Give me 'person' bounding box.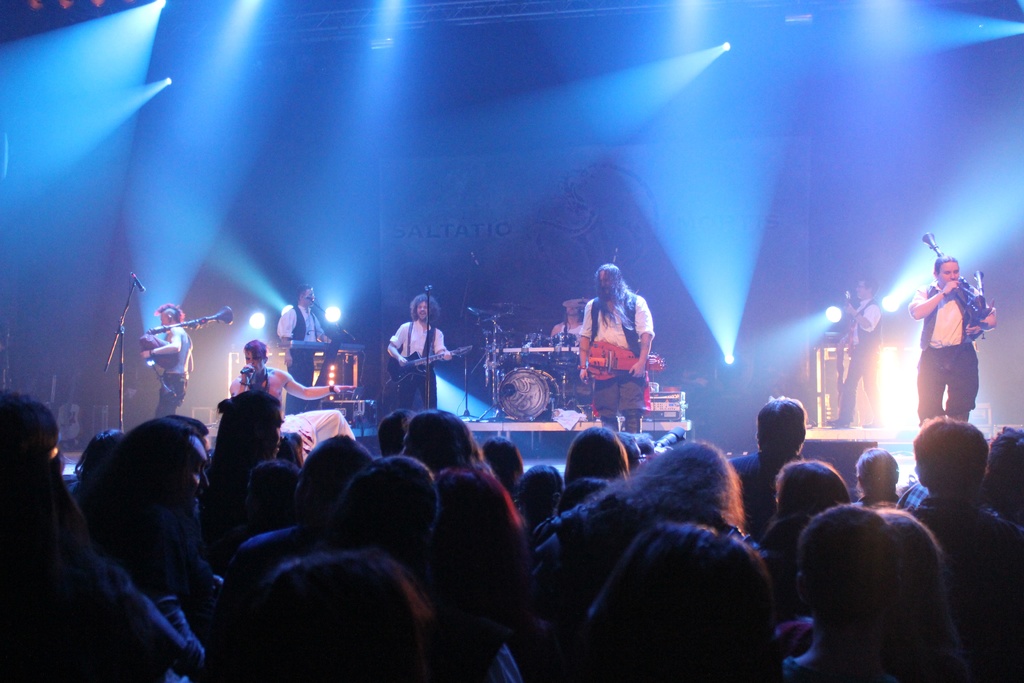
(141,305,195,415).
